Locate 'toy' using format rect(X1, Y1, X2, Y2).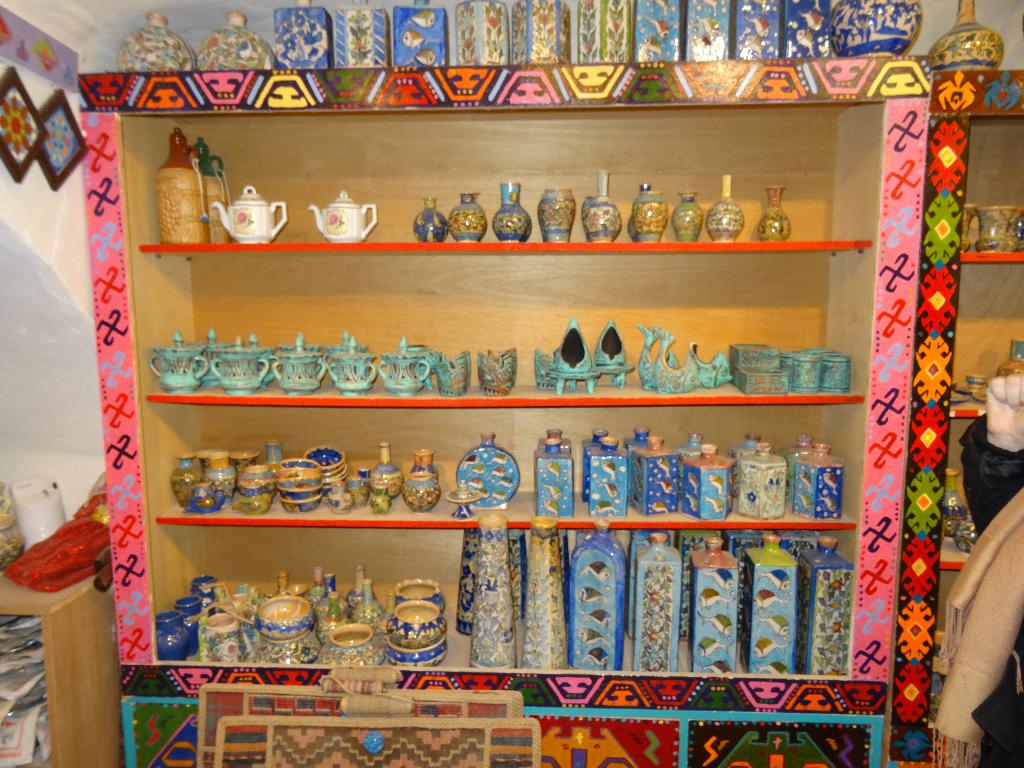
rect(432, 350, 474, 396).
